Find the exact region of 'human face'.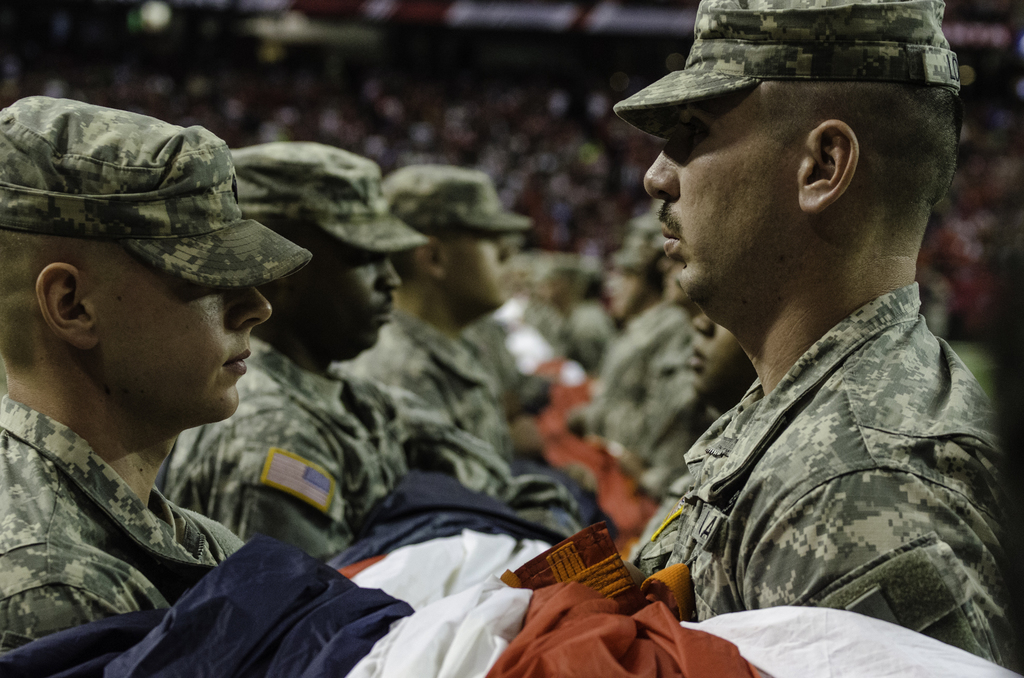
Exact region: x1=682, y1=315, x2=761, y2=407.
